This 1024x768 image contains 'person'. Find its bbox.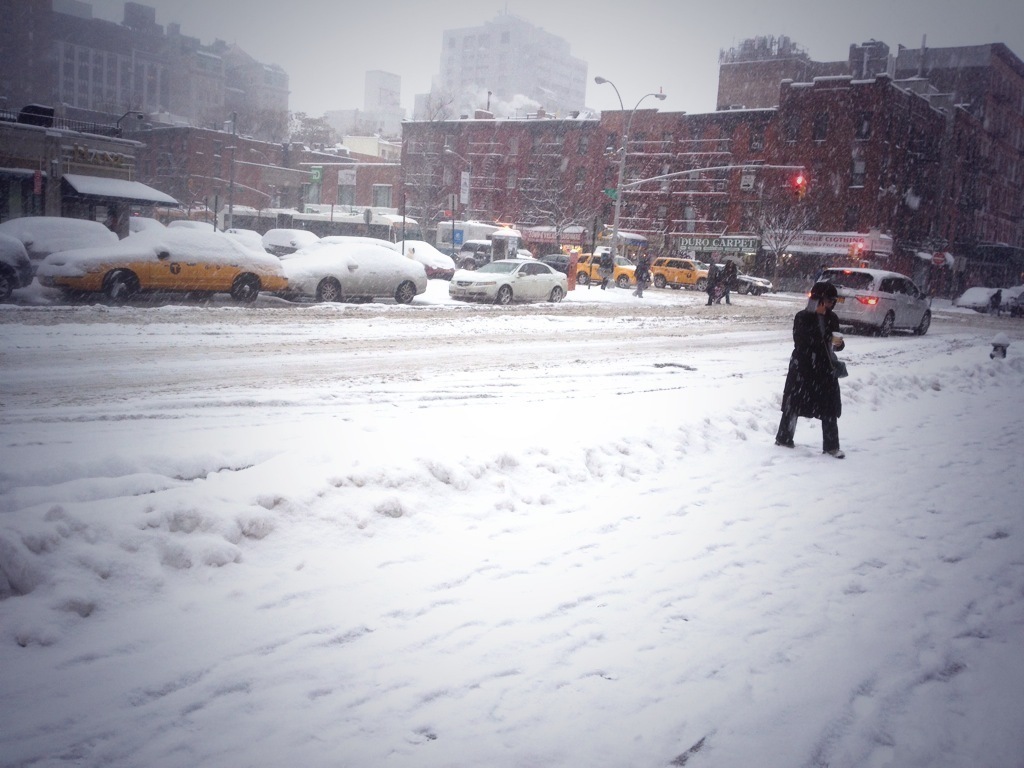
box(989, 288, 1002, 319).
